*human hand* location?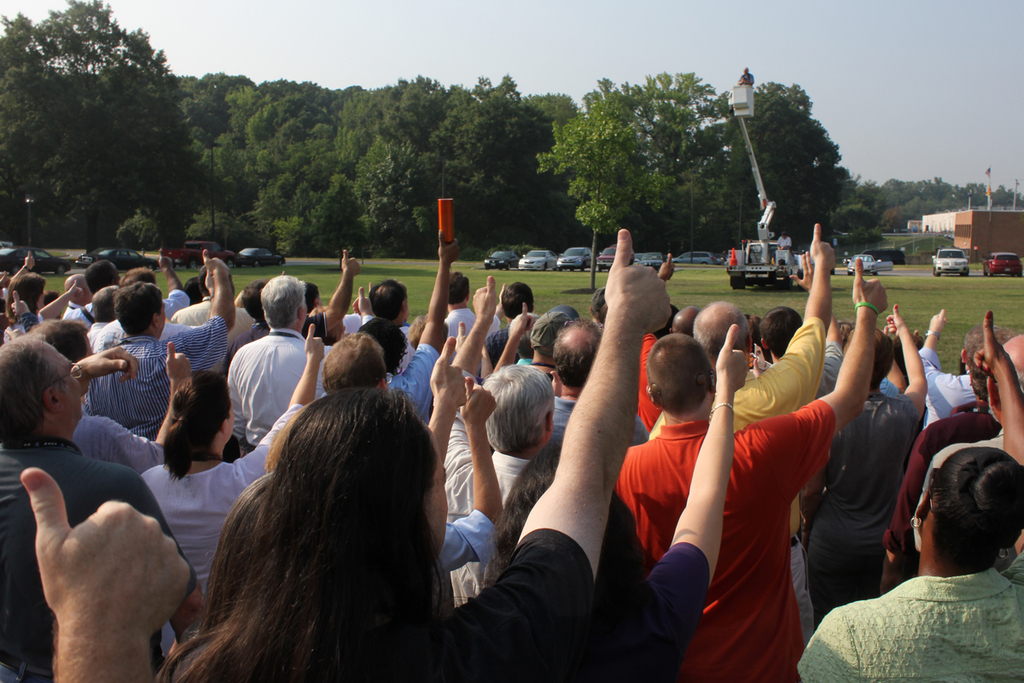
302 322 326 366
